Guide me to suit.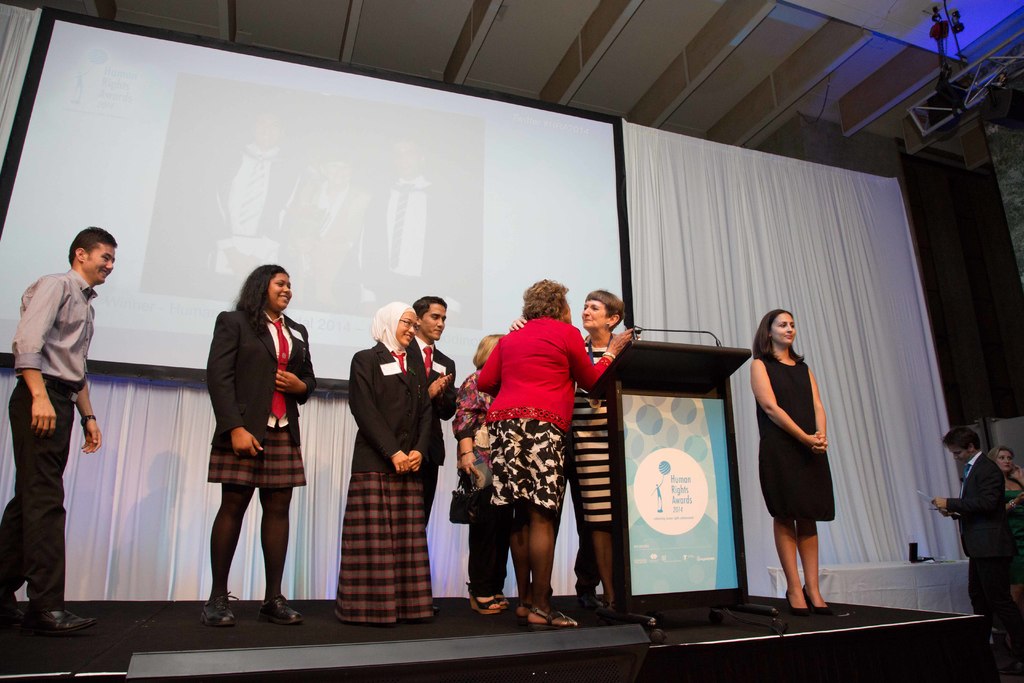
Guidance: [x1=945, y1=454, x2=1015, y2=629].
